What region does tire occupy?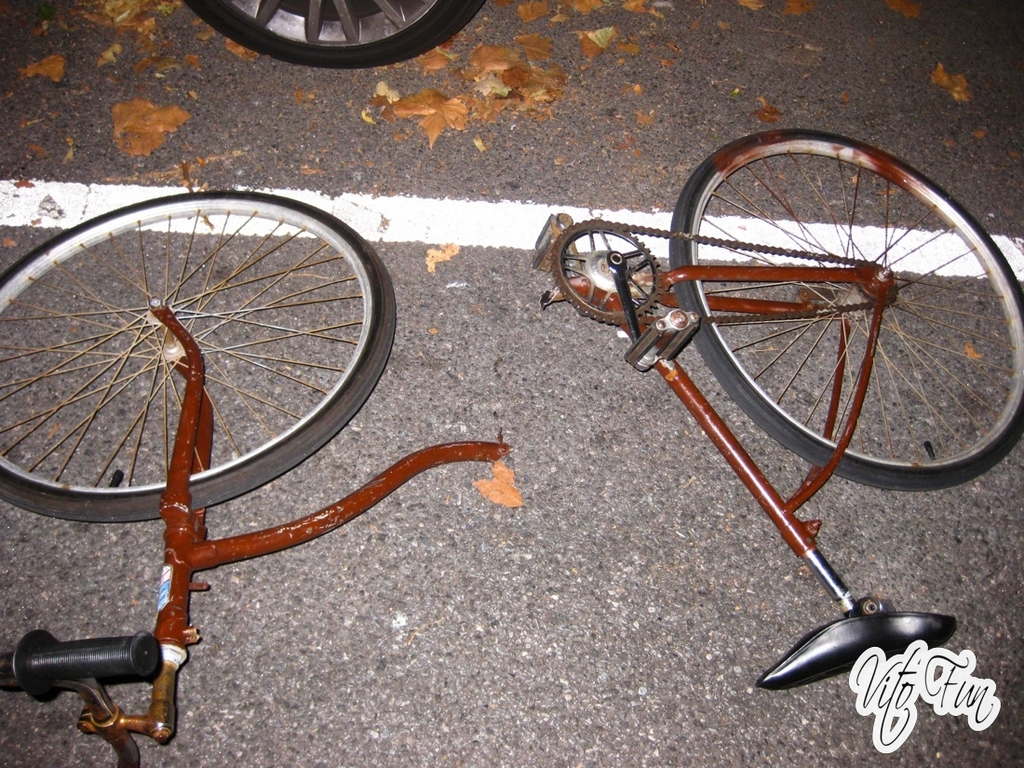
box(669, 130, 1023, 490).
